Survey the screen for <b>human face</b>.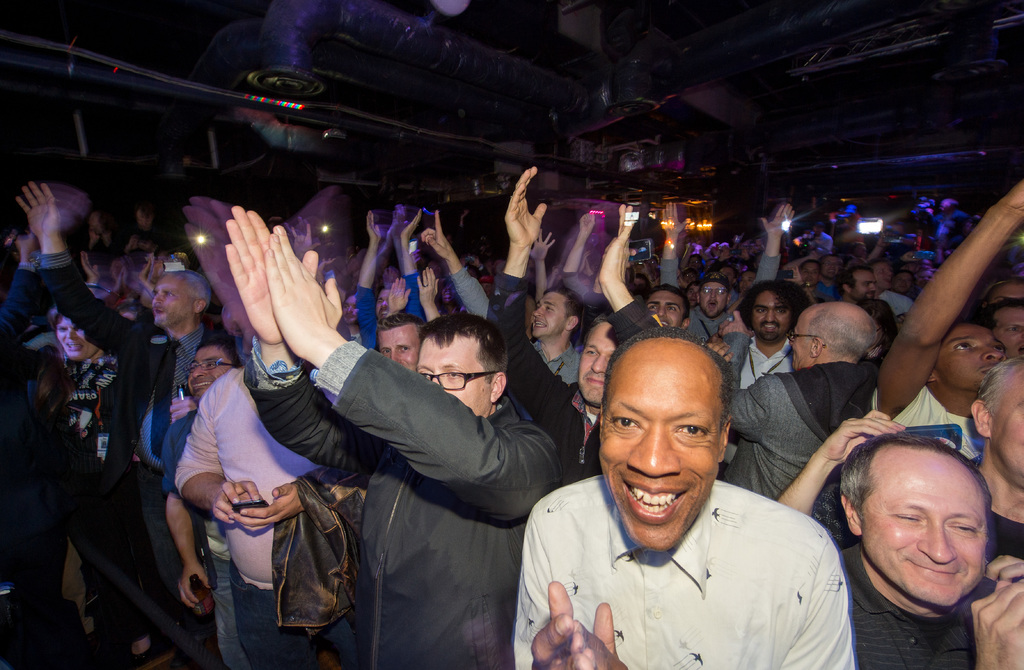
Survey found: BBox(341, 293, 359, 328).
